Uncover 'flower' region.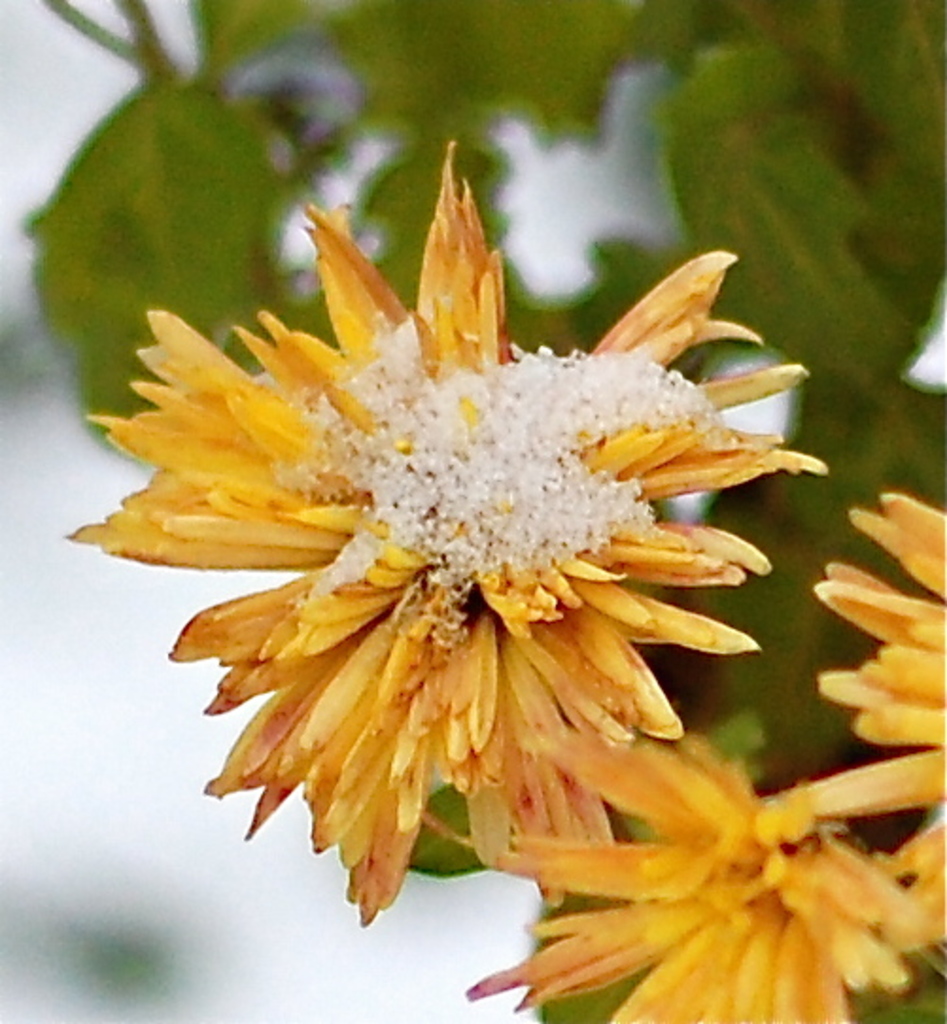
Uncovered: (457, 486, 945, 1022).
